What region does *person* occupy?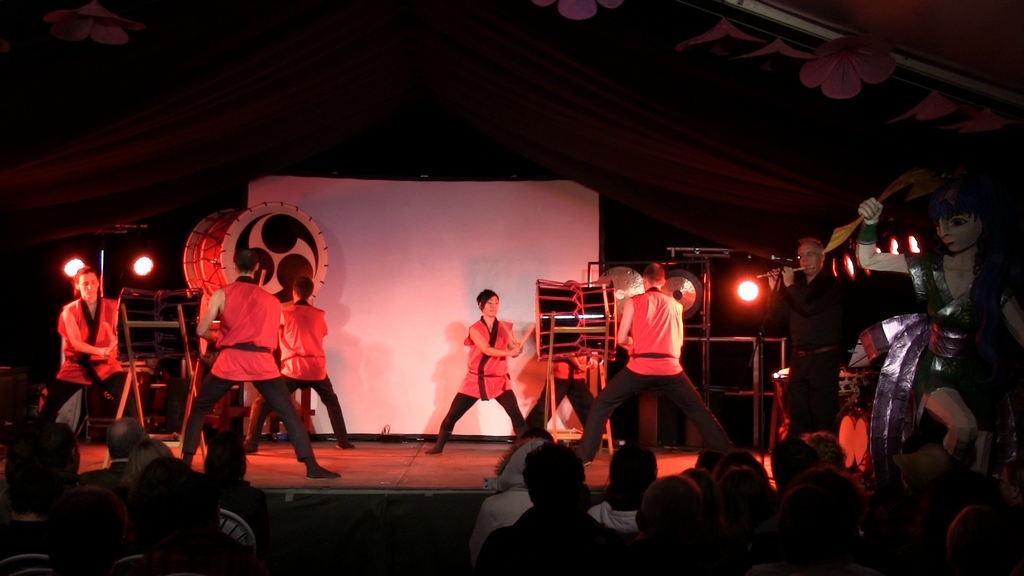
box(248, 272, 349, 453).
